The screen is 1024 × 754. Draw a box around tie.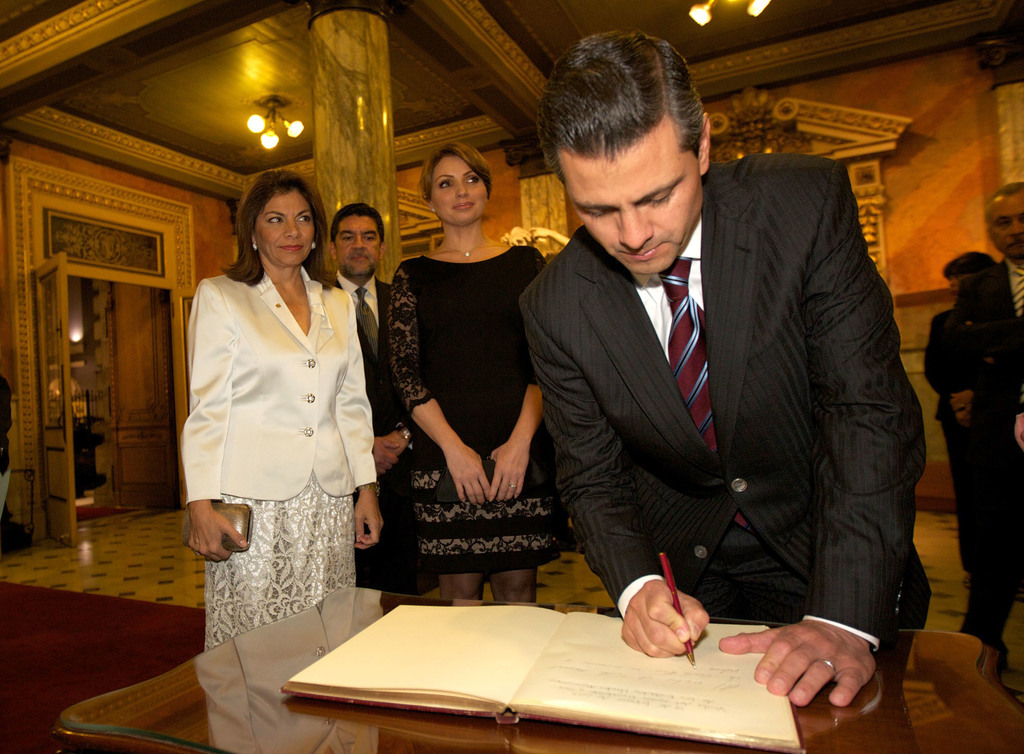
658,257,760,540.
